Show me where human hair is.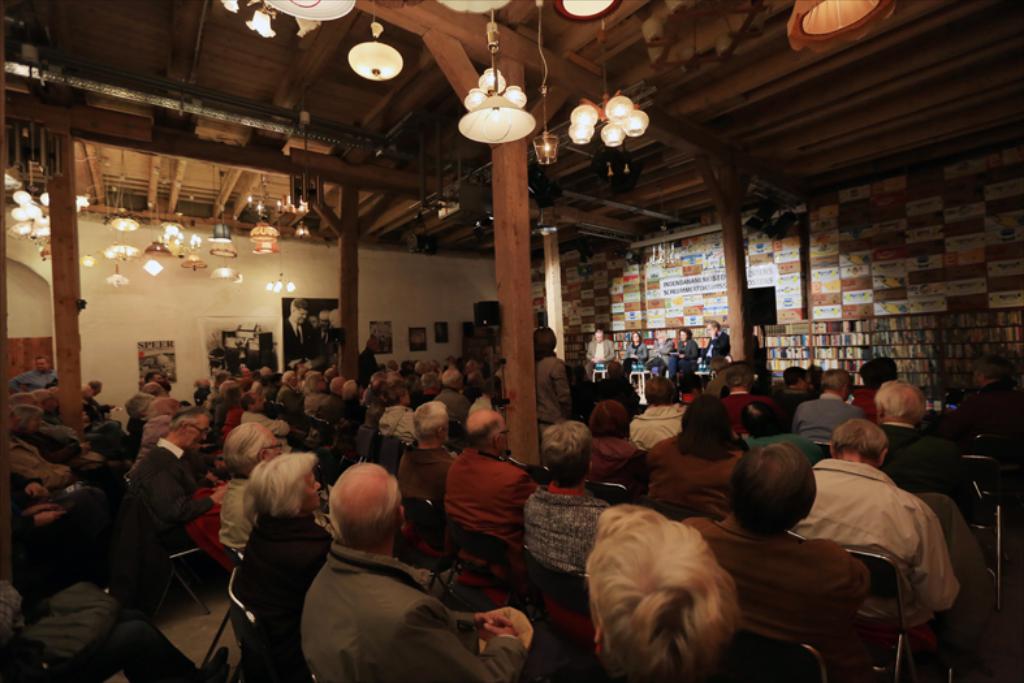
human hair is at <bbox>829, 414, 890, 470</bbox>.
